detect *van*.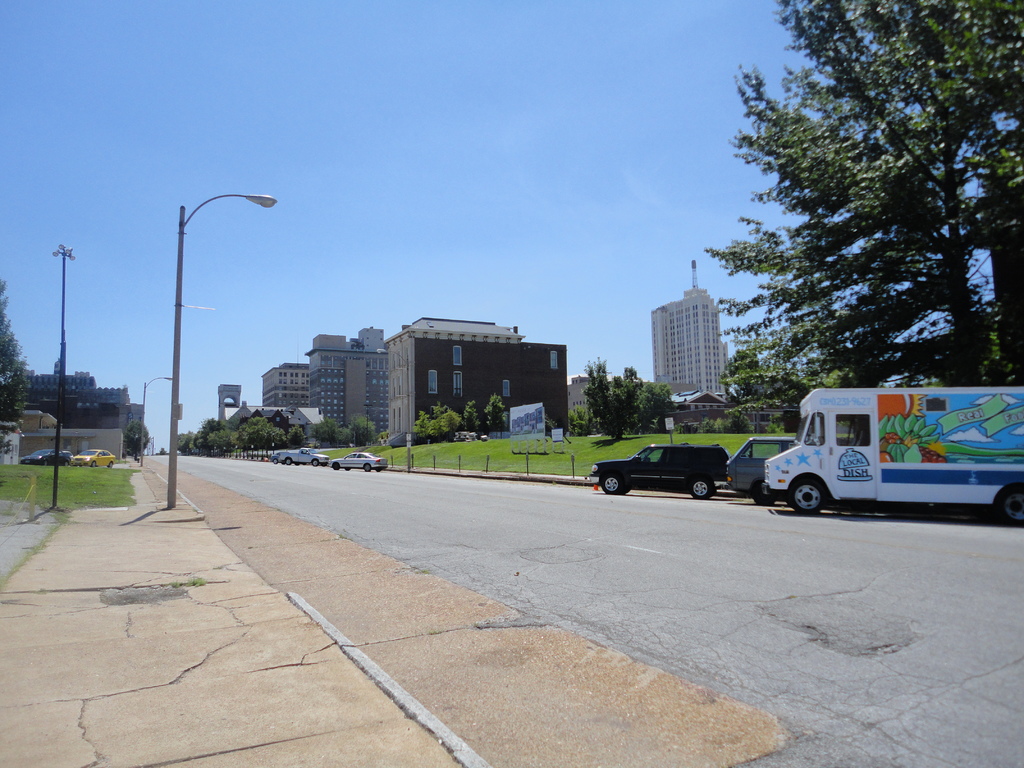
Detected at [left=277, top=447, right=329, bottom=468].
